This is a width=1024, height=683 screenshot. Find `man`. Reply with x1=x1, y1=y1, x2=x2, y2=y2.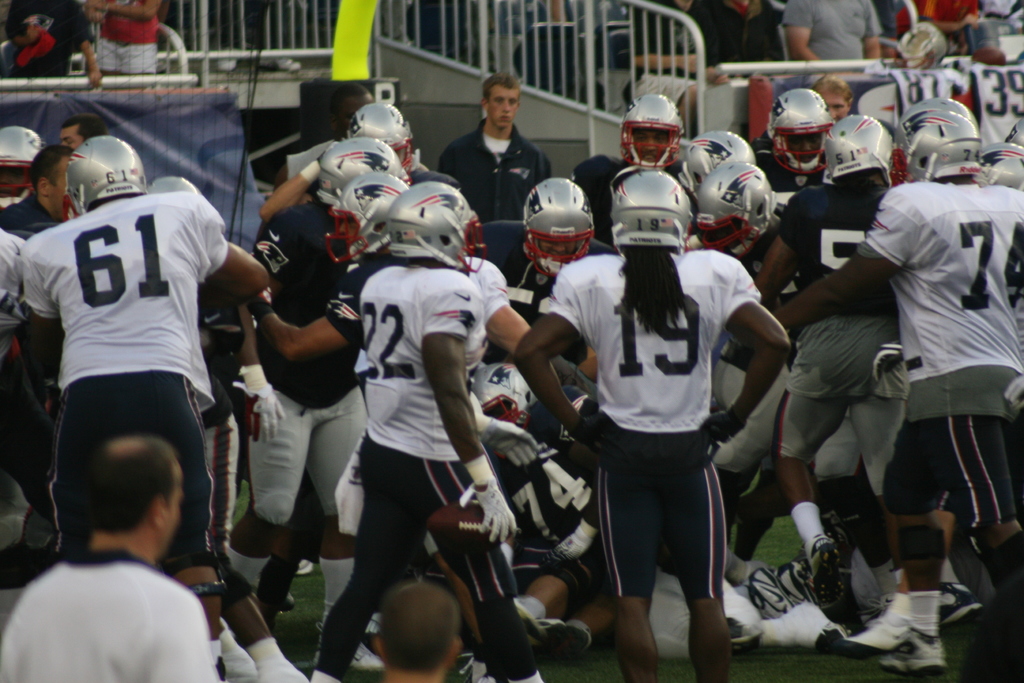
x1=8, y1=127, x2=257, y2=635.
